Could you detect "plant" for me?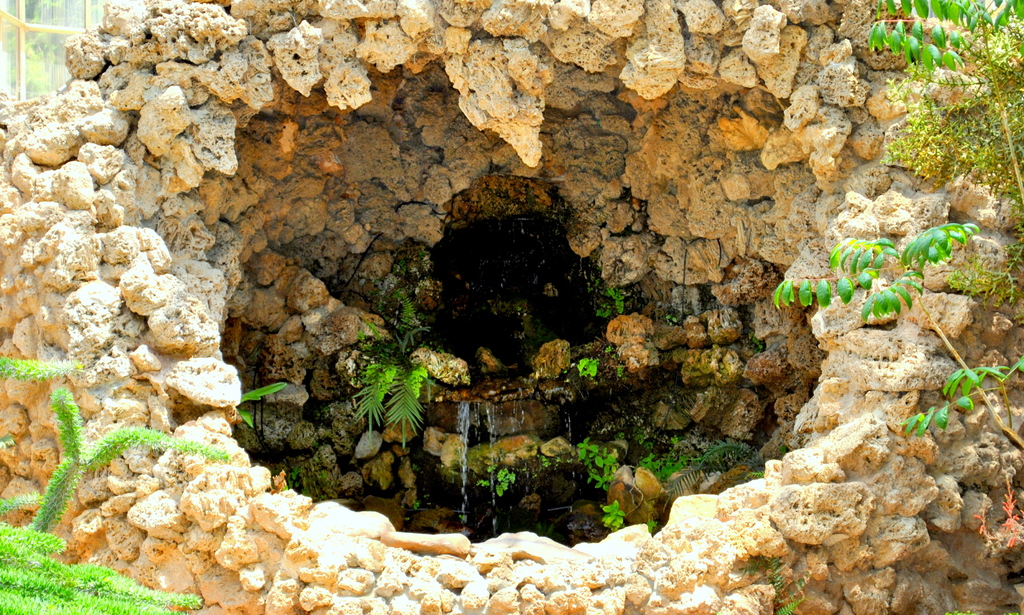
Detection result: bbox=[739, 558, 759, 586].
